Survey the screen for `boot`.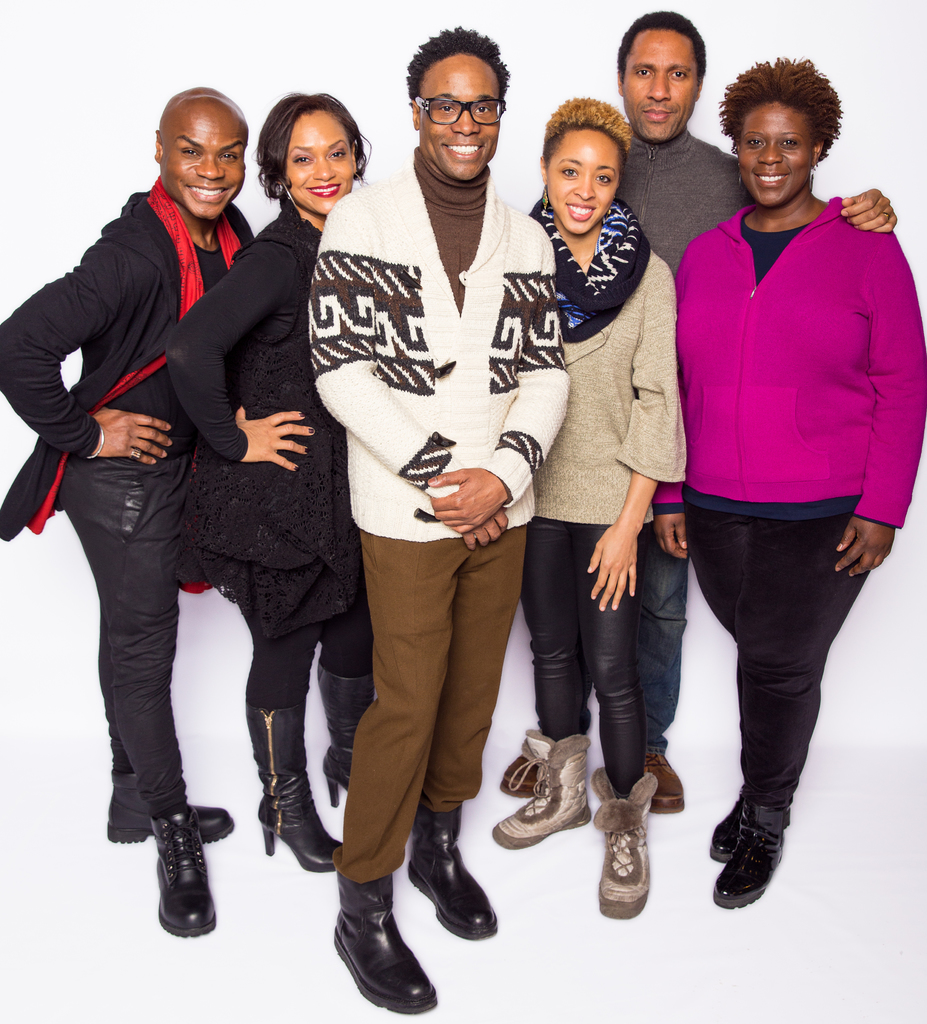
Survey found: l=259, t=700, r=342, b=877.
